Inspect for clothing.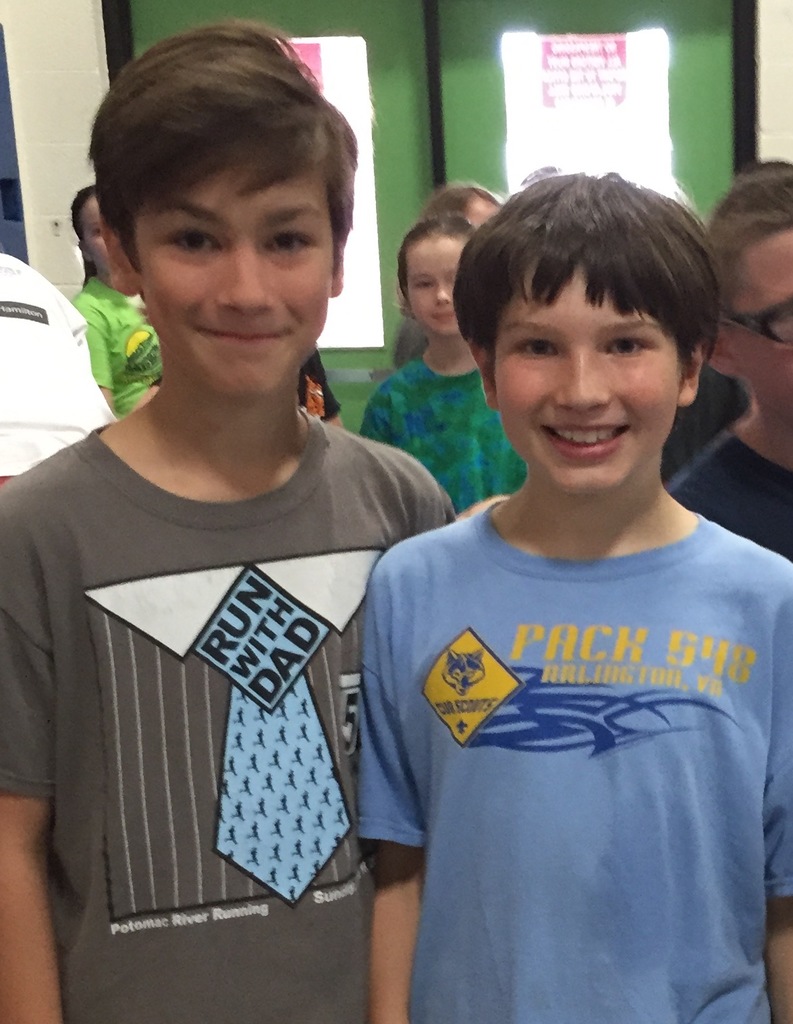
Inspection: region(359, 347, 535, 517).
